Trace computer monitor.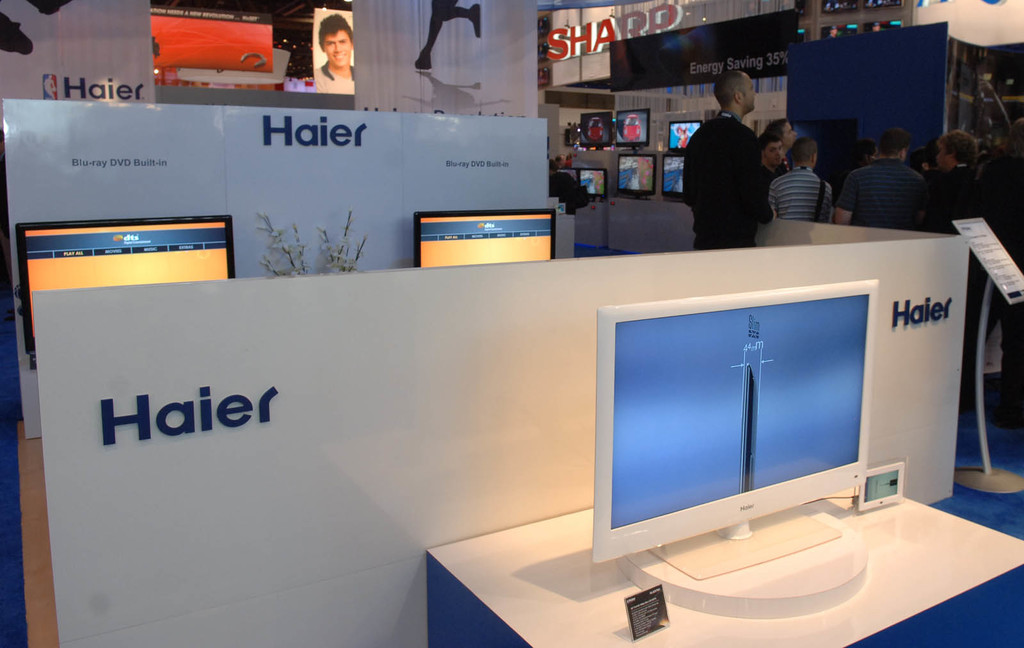
Traced to (612, 106, 646, 152).
